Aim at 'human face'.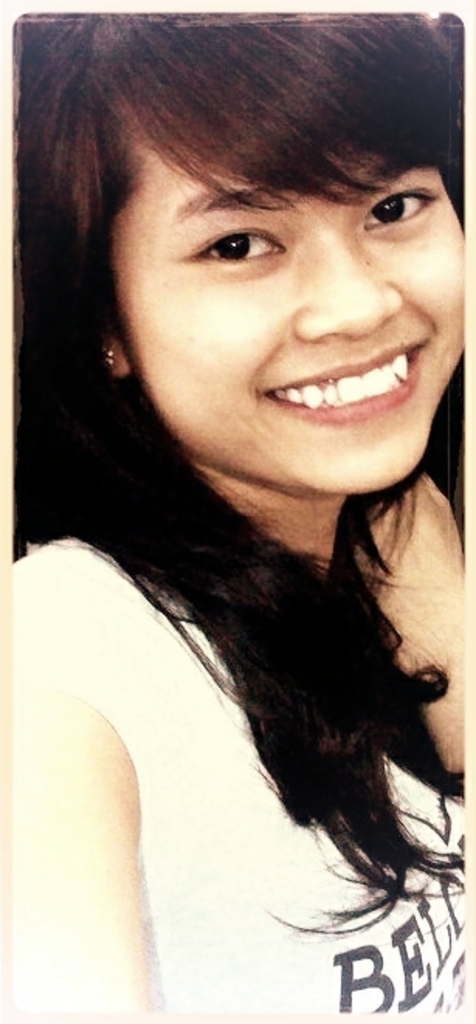
Aimed at [119, 141, 464, 493].
